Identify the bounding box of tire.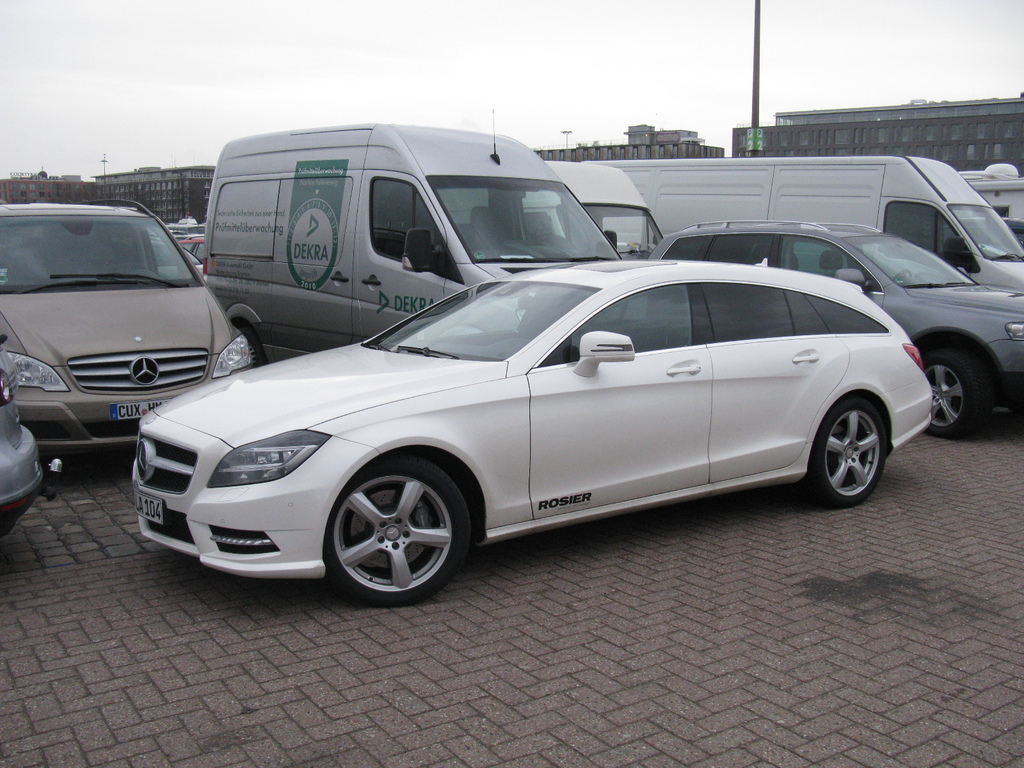
323,452,472,611.
